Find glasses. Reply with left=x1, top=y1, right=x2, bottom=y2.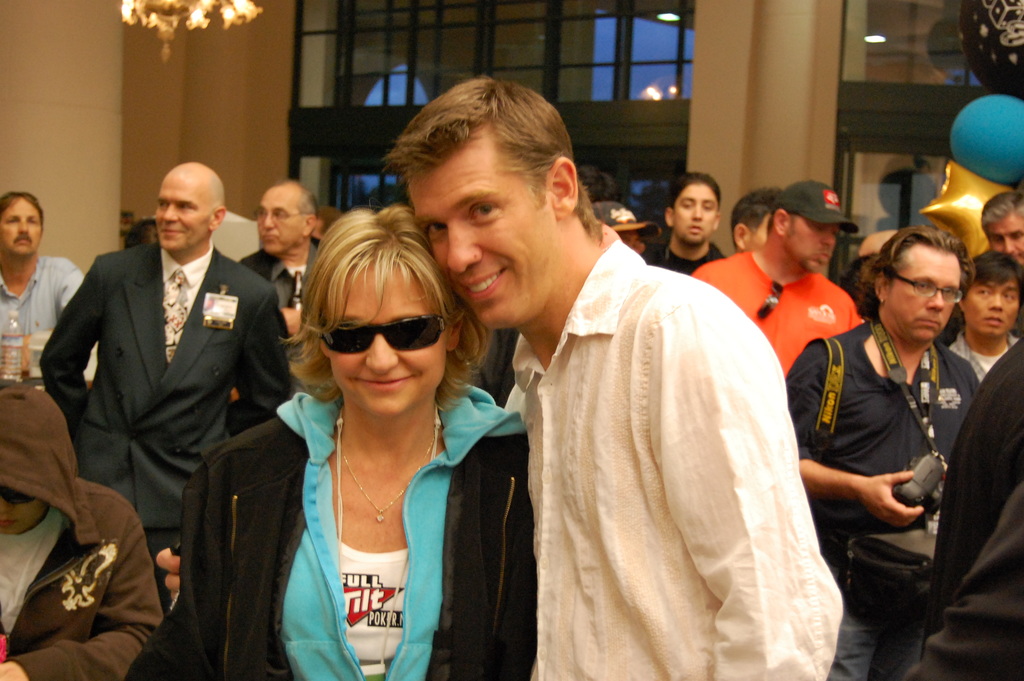
left=758, top=275, right=783, bottom=327.
